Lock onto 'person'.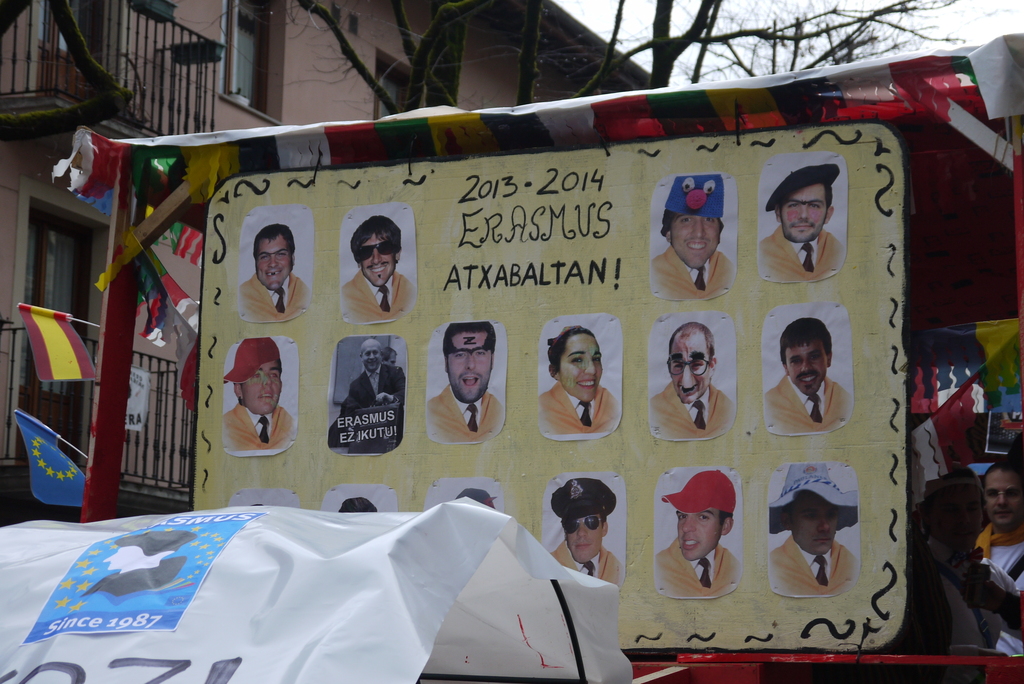
Locked: bbox=(85, 529, 198, 595).
